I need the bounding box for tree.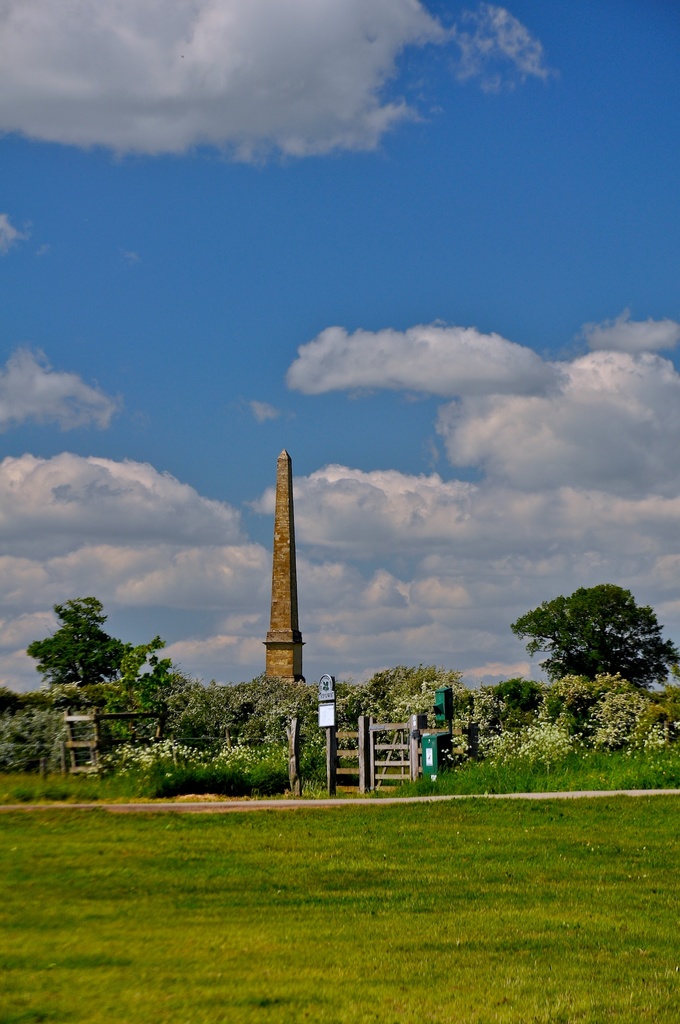
Here it is: box=[507, 568, 664, 775].
